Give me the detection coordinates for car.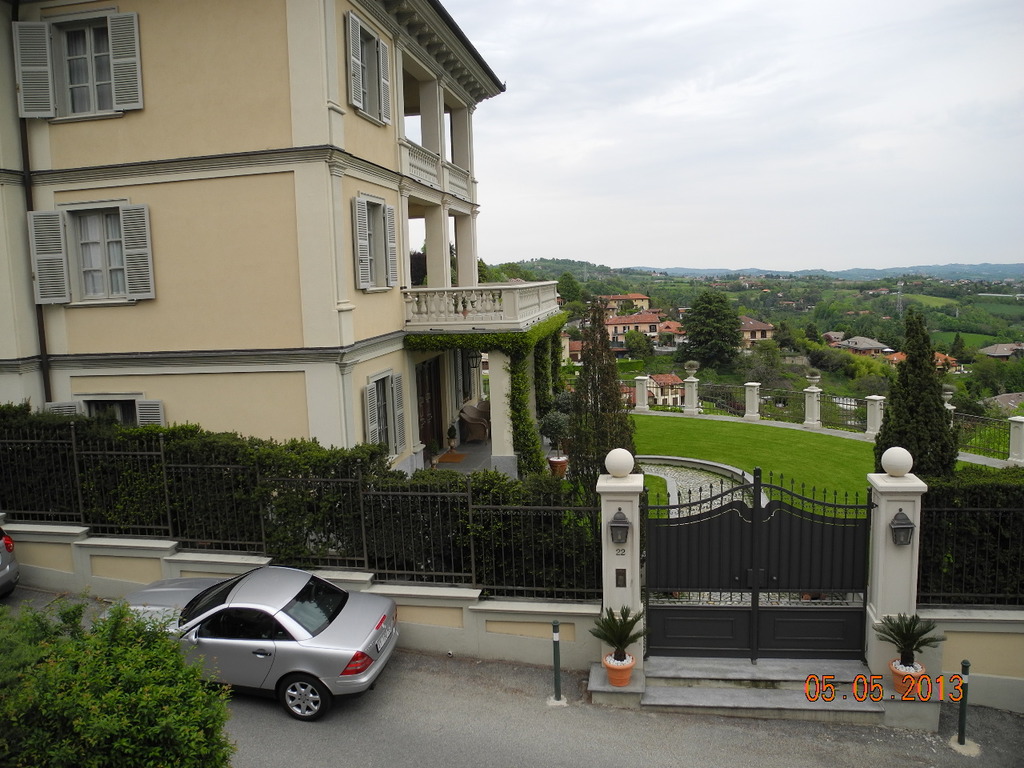
bbox=[98, 565, 398, 719].
